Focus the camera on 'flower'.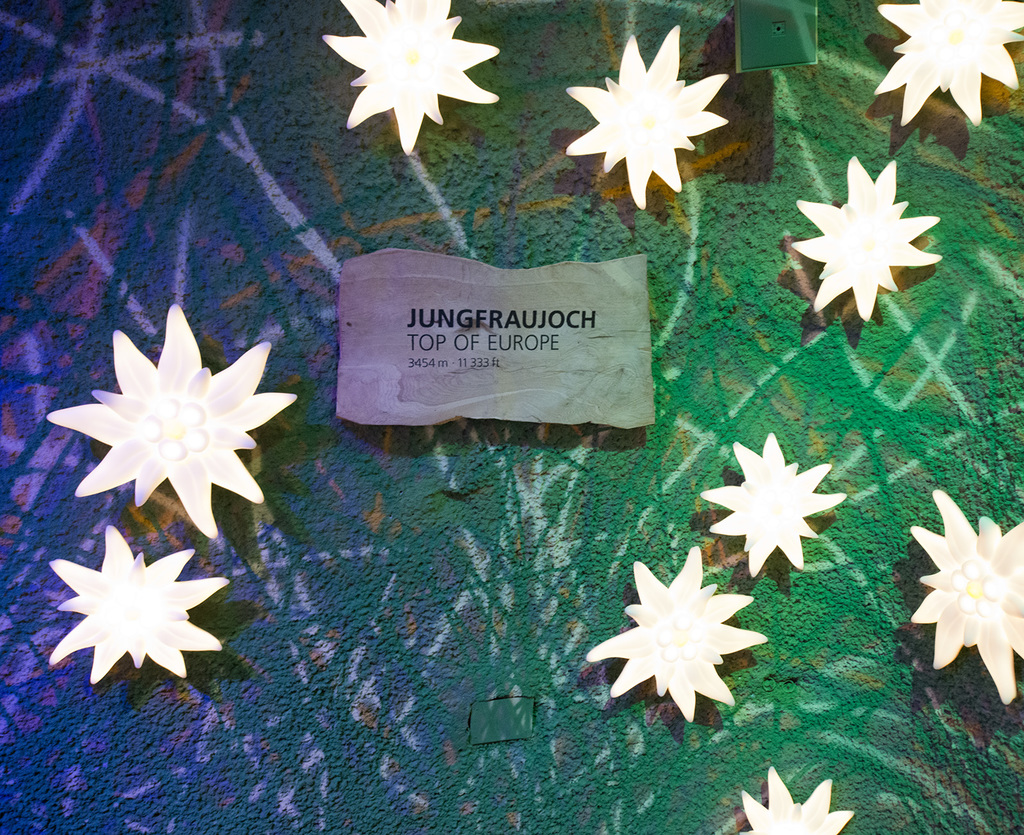
Focus region: box(870, 0, 1023, 130).
